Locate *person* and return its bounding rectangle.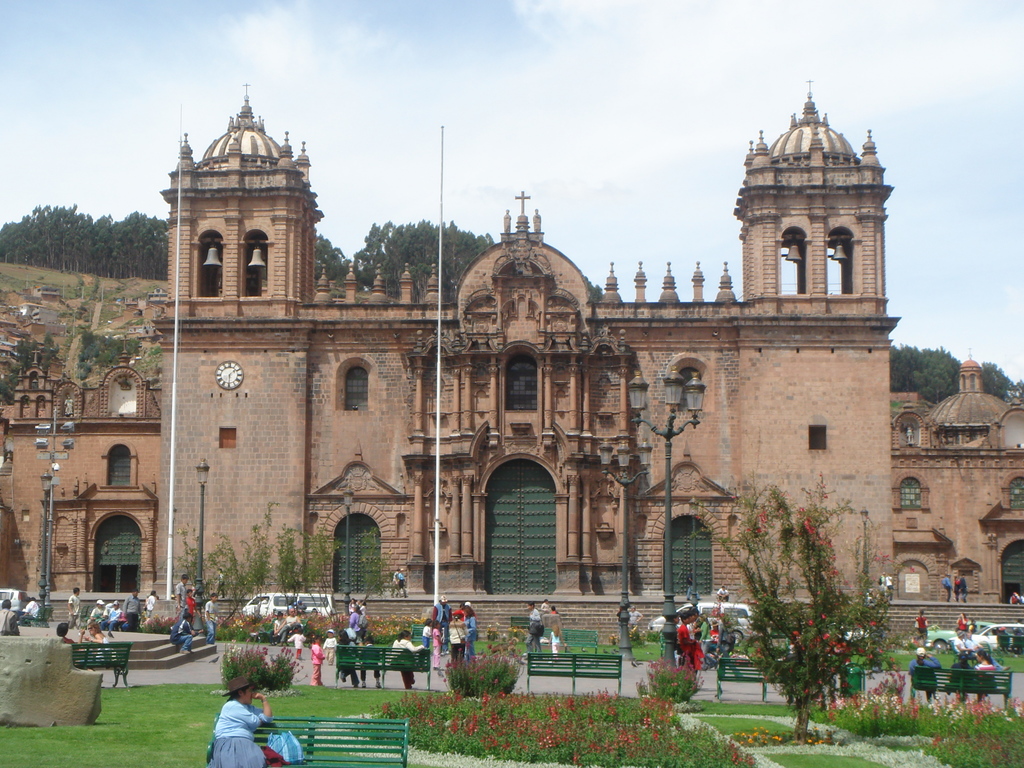
region(977, 651, 995, 698).
